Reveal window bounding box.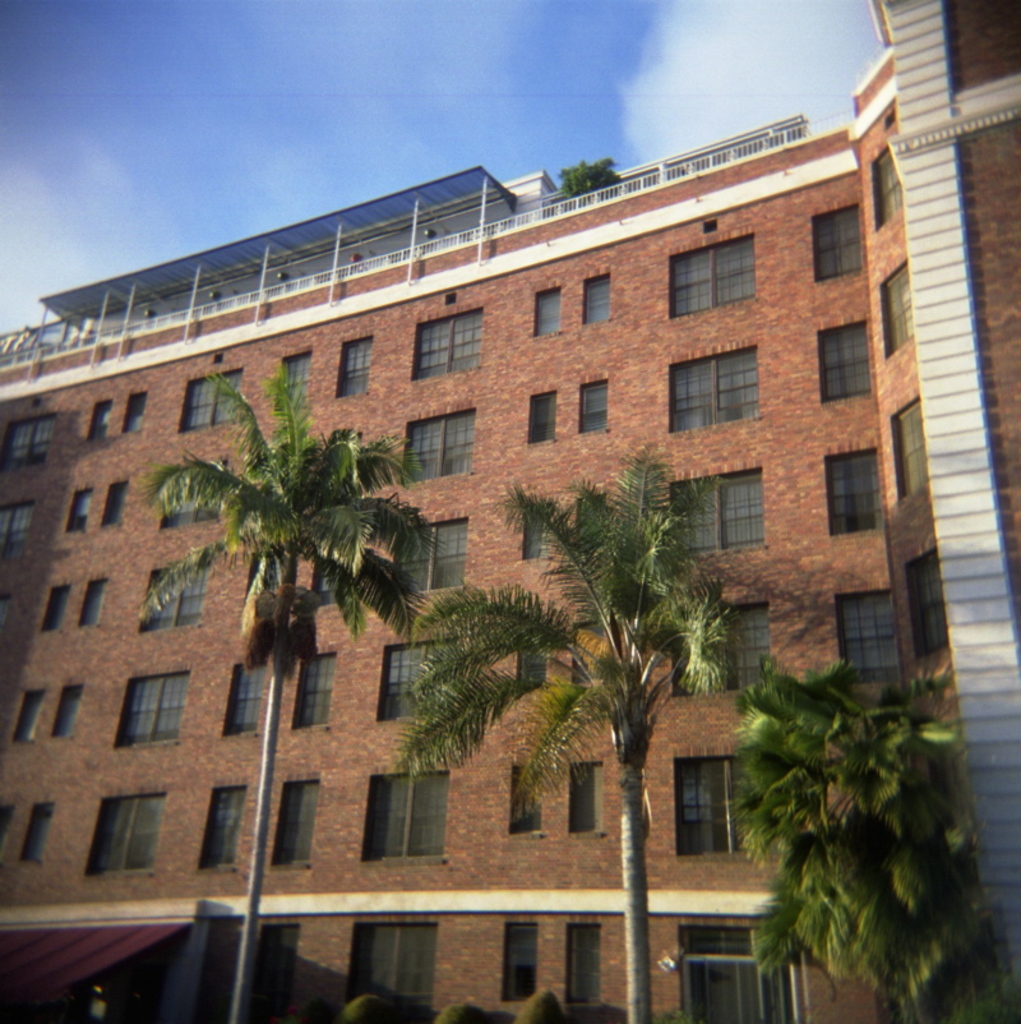
Revealed: [left=34, top=578, right=69, bottom=637].
